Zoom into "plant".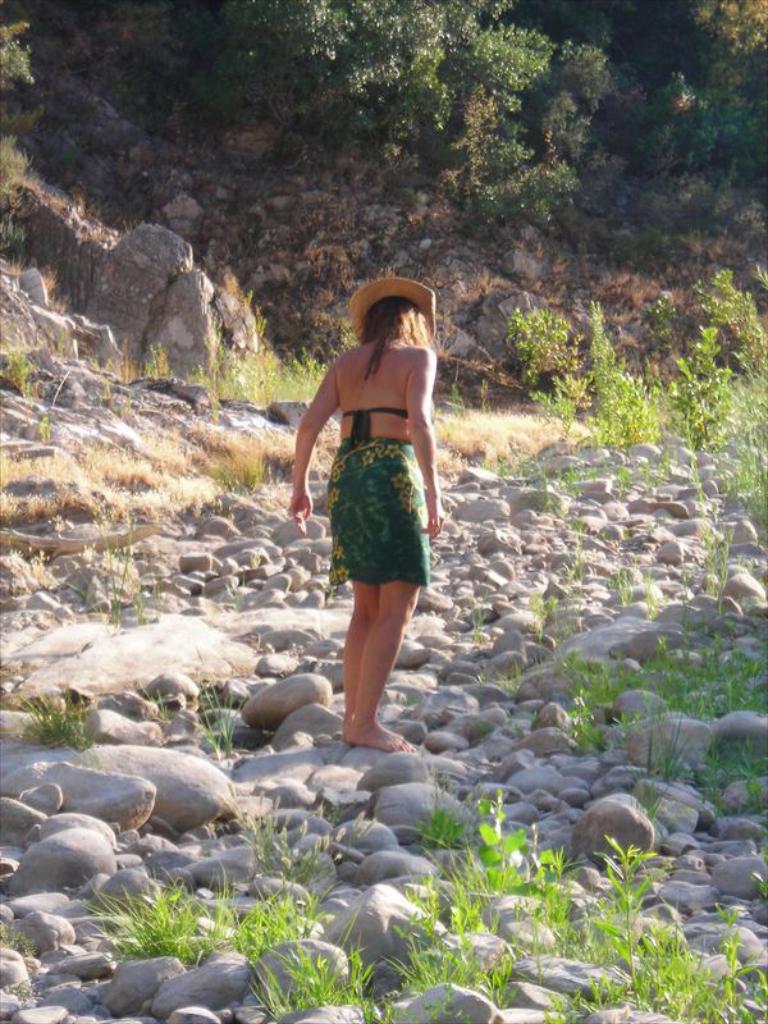
Zoom target: box(0, 12, 46, 224).
